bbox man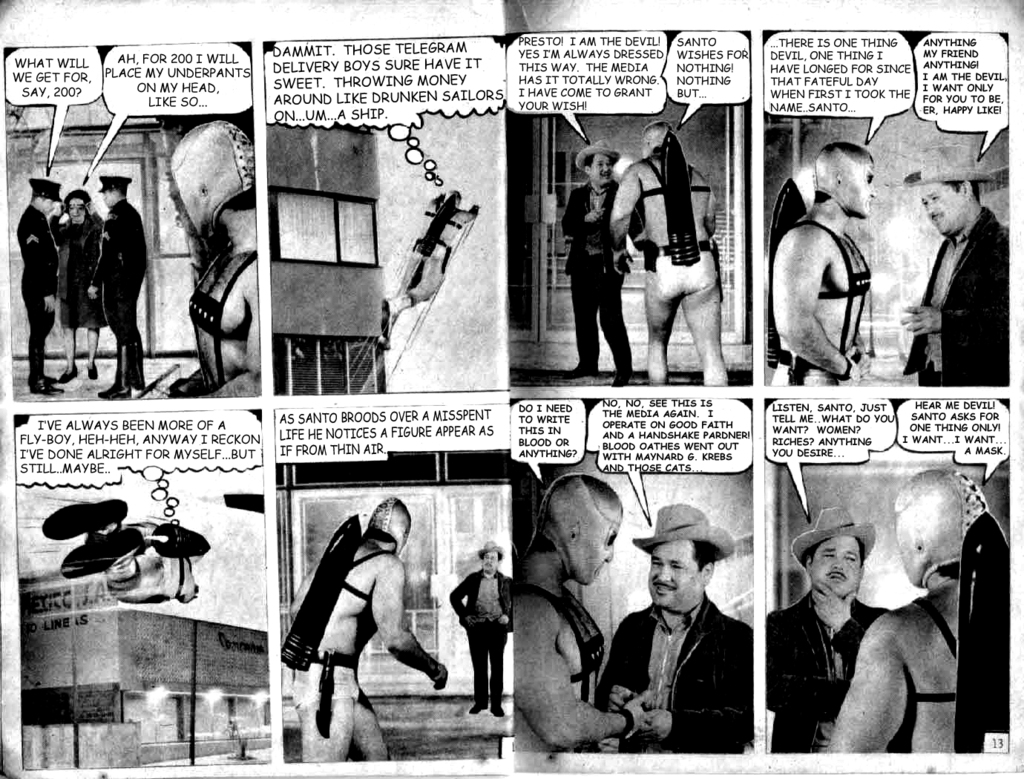
select_region(48, 191, 104, 382)
